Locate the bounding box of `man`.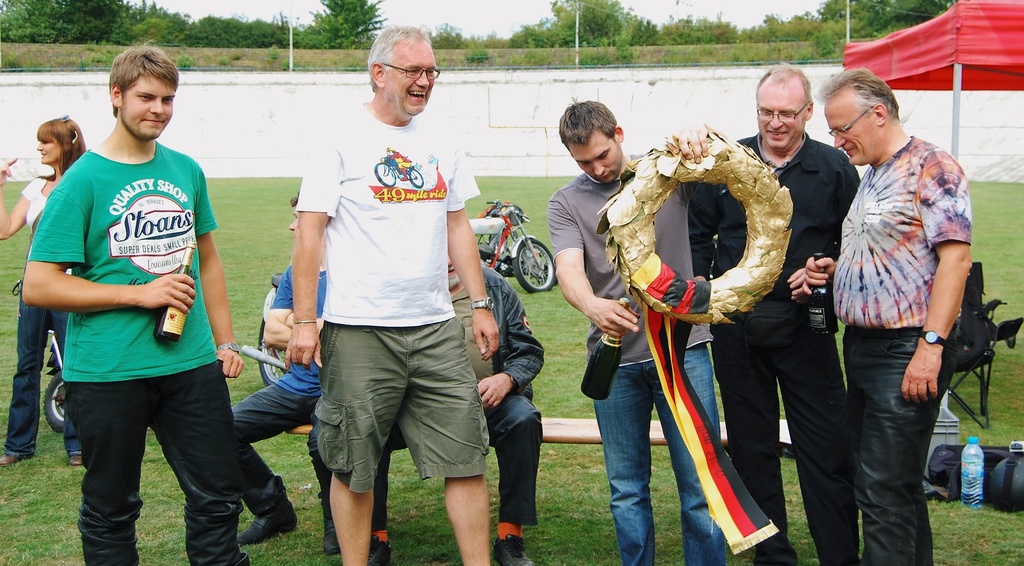
Bounding box: select_region(555, 97, 728, 565).
